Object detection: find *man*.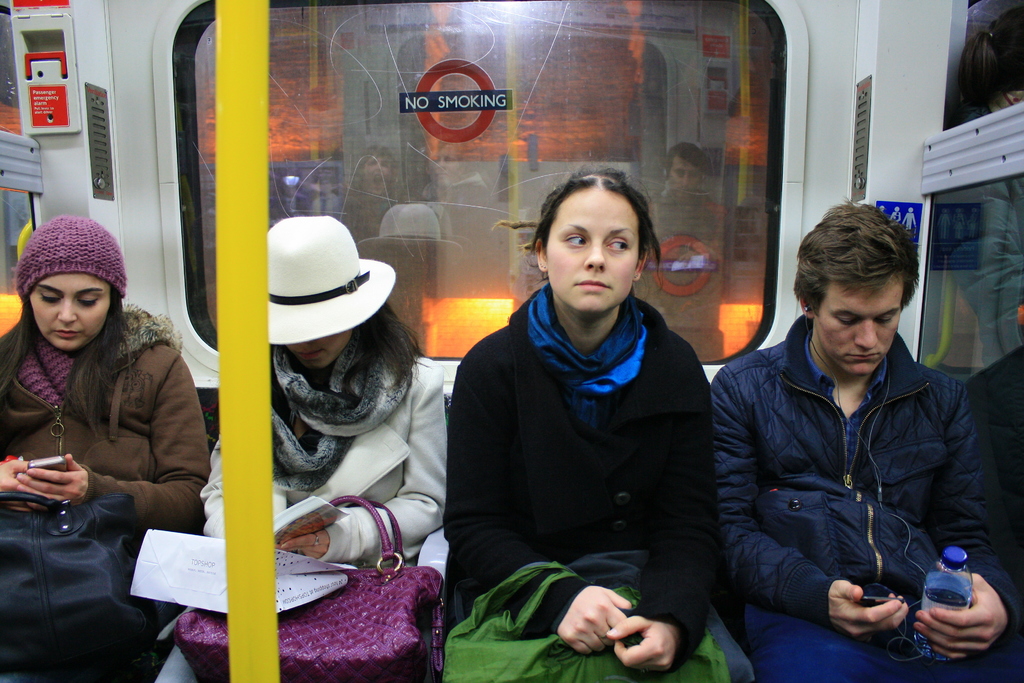
{"x1": 707, "y1": 196, "x2": 1023, "y2": 682}.
